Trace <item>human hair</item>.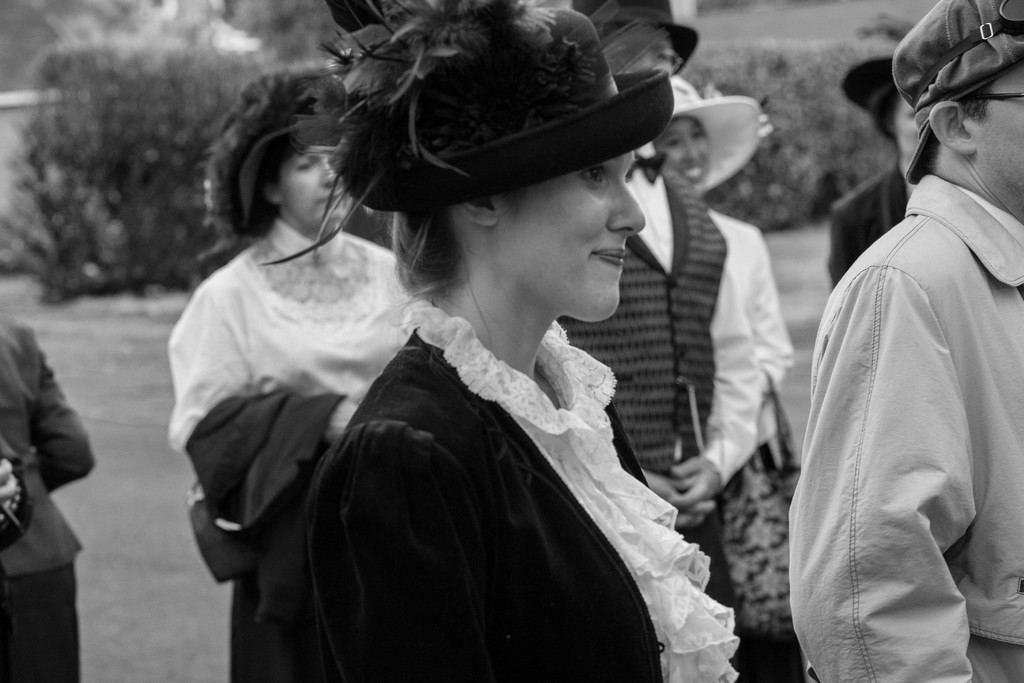
Traced to box(951, 77, 996, 126).
